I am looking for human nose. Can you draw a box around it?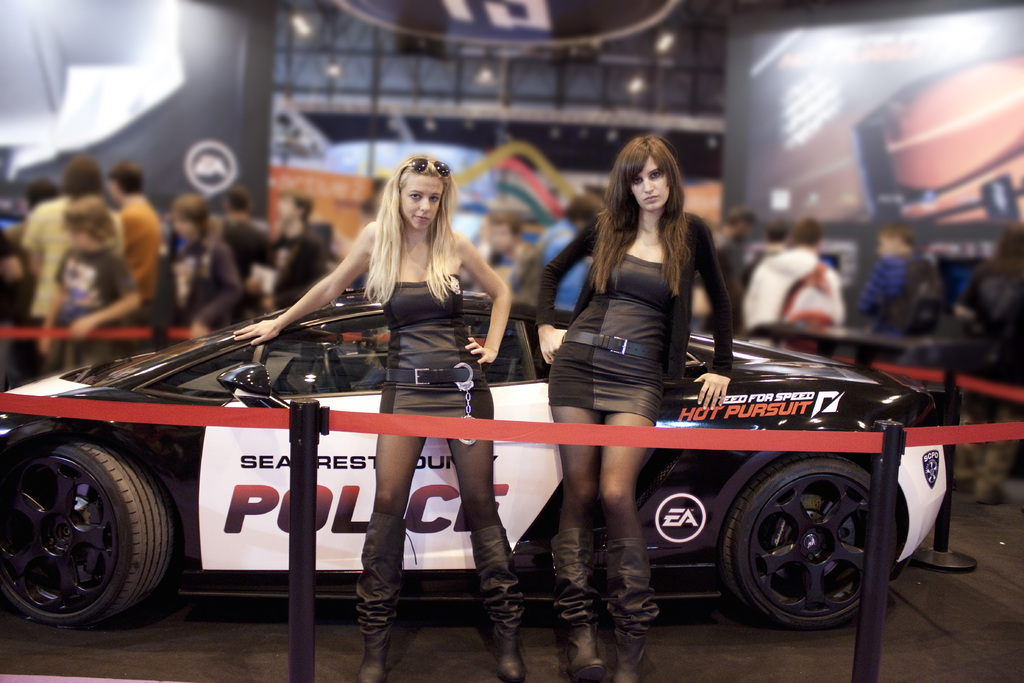
Sure, the bounding box is {"left": 644, "top": 178, "right": 656, "bottom": 191}.
